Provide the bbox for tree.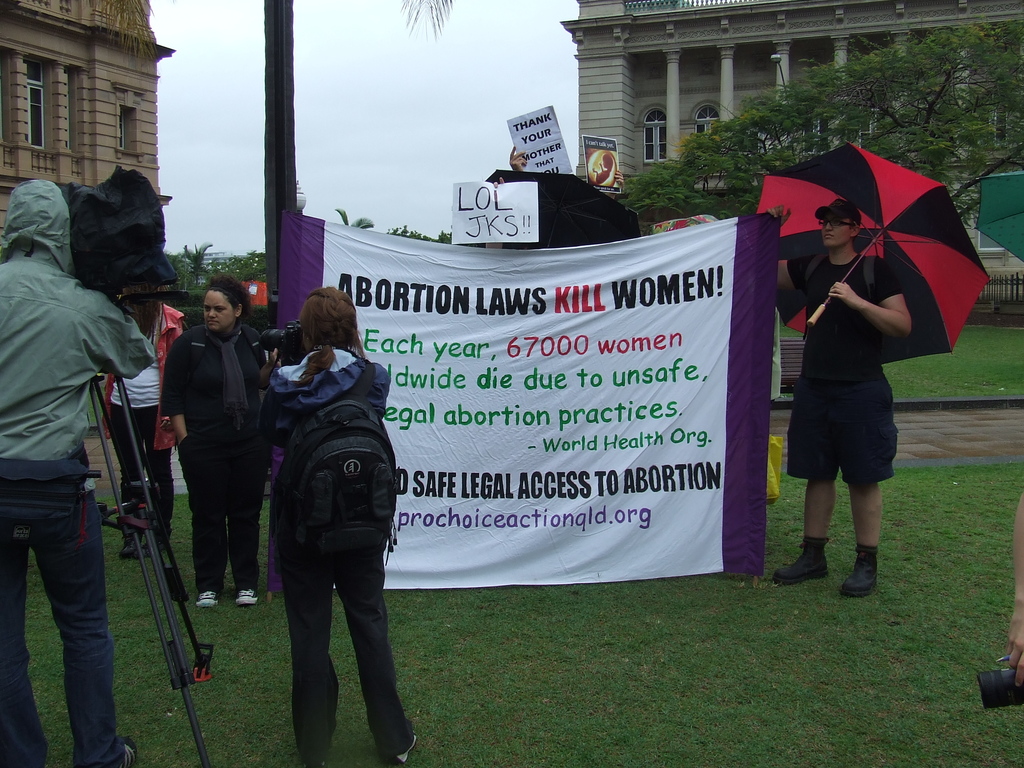
(622,10,1023,231).
